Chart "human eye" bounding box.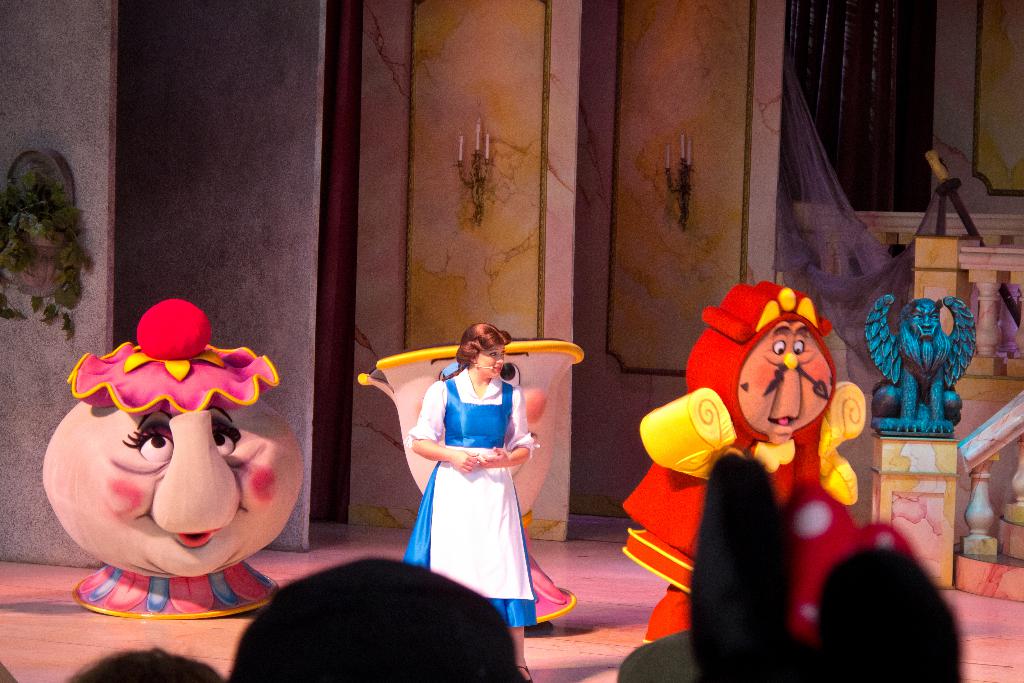
Charted: bbox=(120, 415, 172, 463).
